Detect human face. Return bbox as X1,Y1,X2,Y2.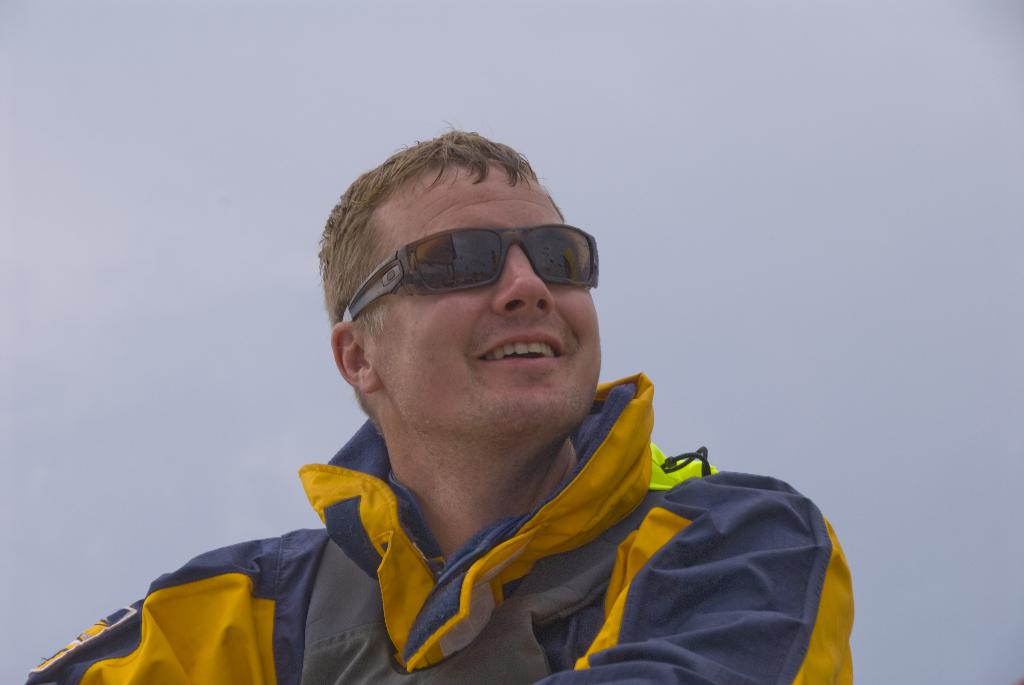
364,160,603,425.
